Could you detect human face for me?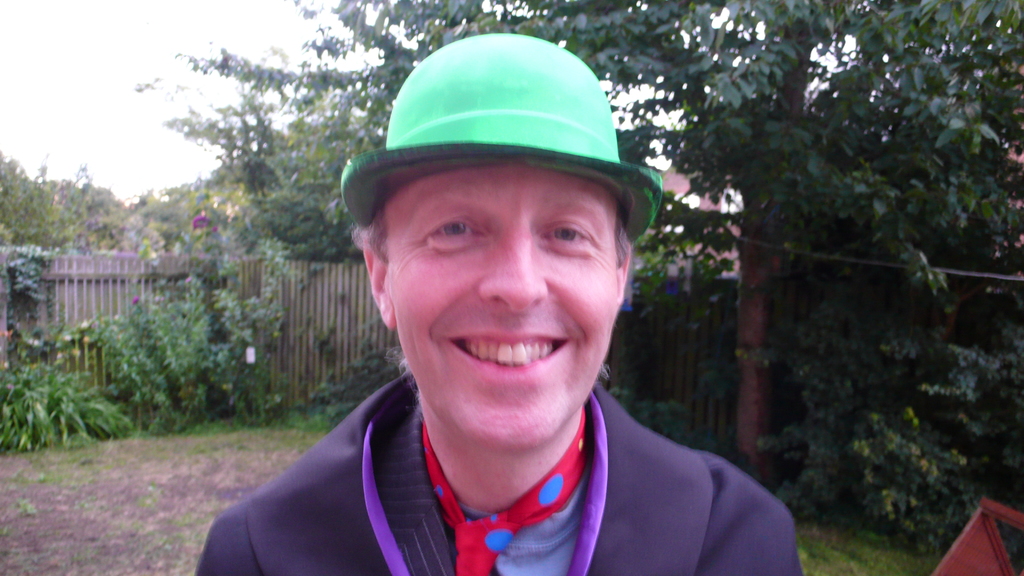
Detection result: (left=392, top=163, right=616, bottom=454).
